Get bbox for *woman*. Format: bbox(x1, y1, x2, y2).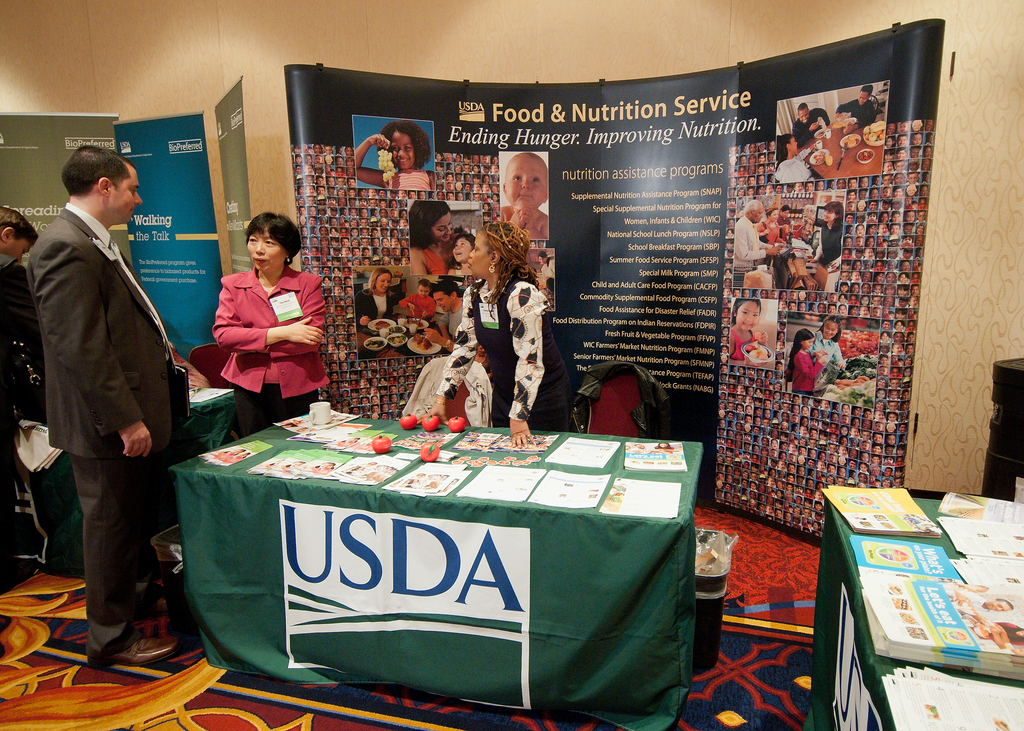
bbox(811, 312, 849, 373).
